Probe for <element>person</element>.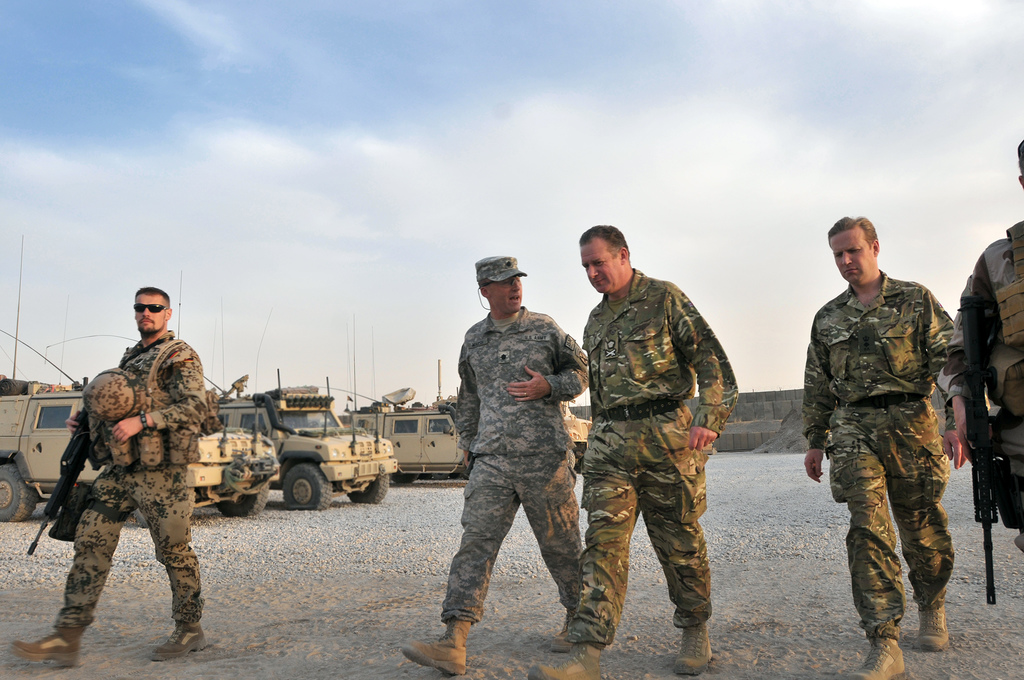
Probe result: [left=9, top=286, right=207, bottom=673].
